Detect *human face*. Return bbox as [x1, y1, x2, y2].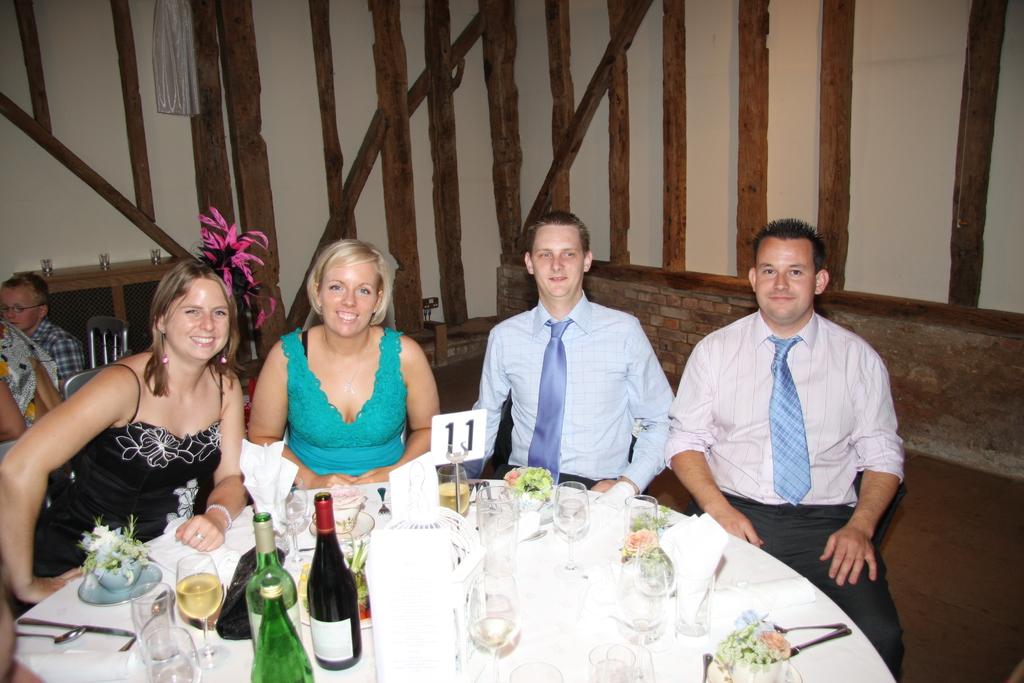
[532, 222, 581, 297].
